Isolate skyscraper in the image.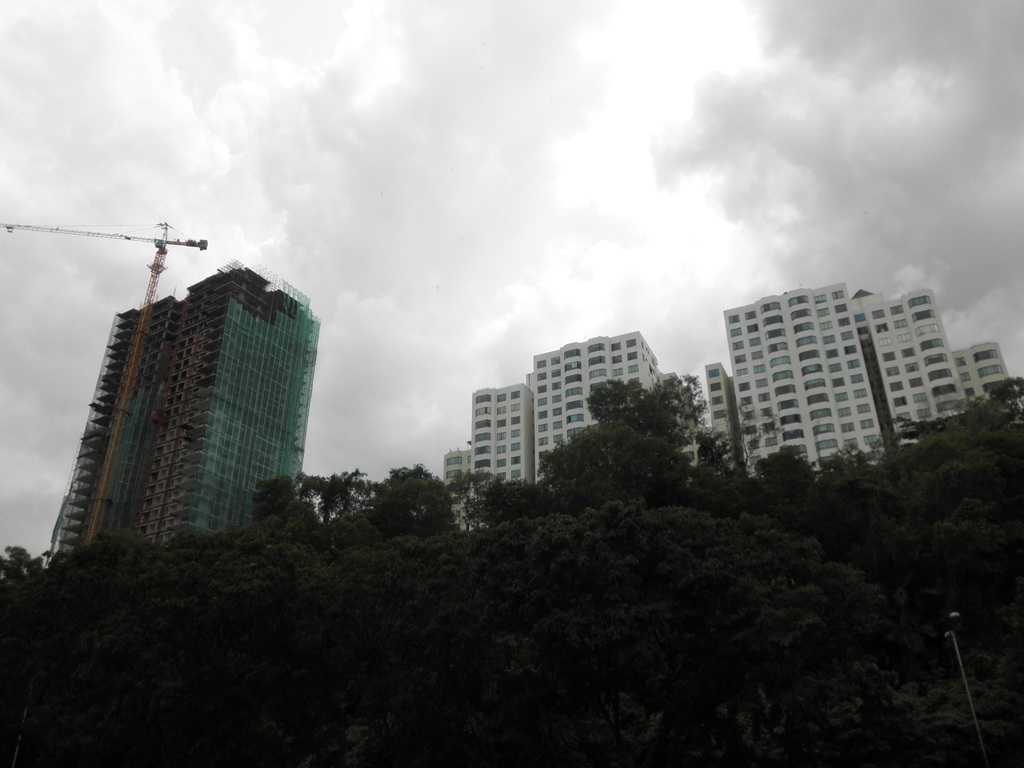
Isolated region: detection(48, 260, 323, 565).
